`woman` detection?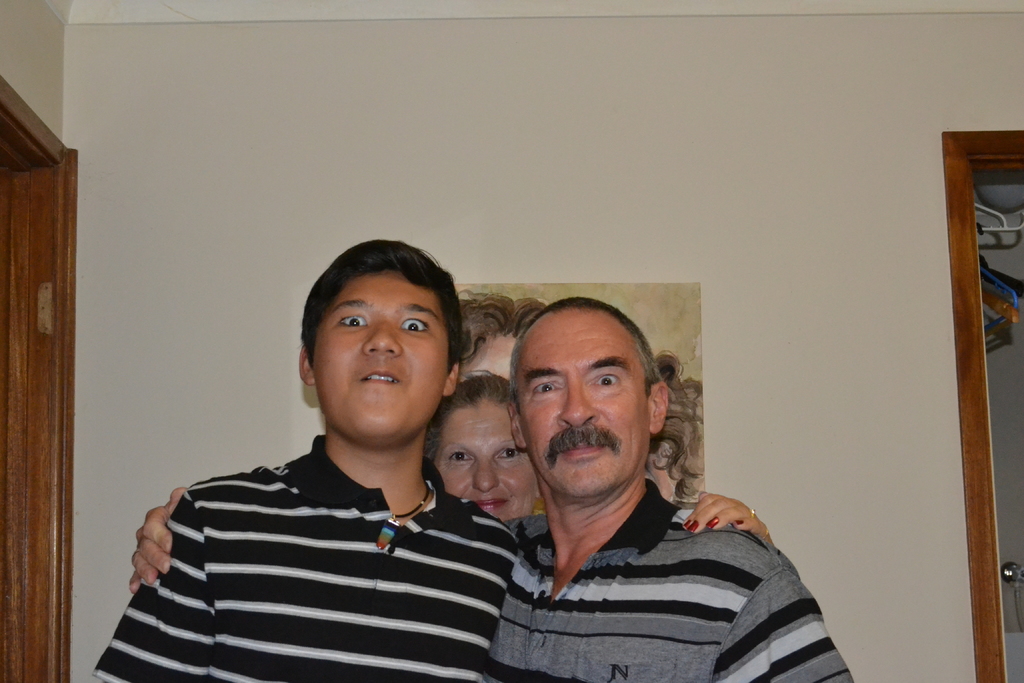
select_region(129, 366, 772, 589)
